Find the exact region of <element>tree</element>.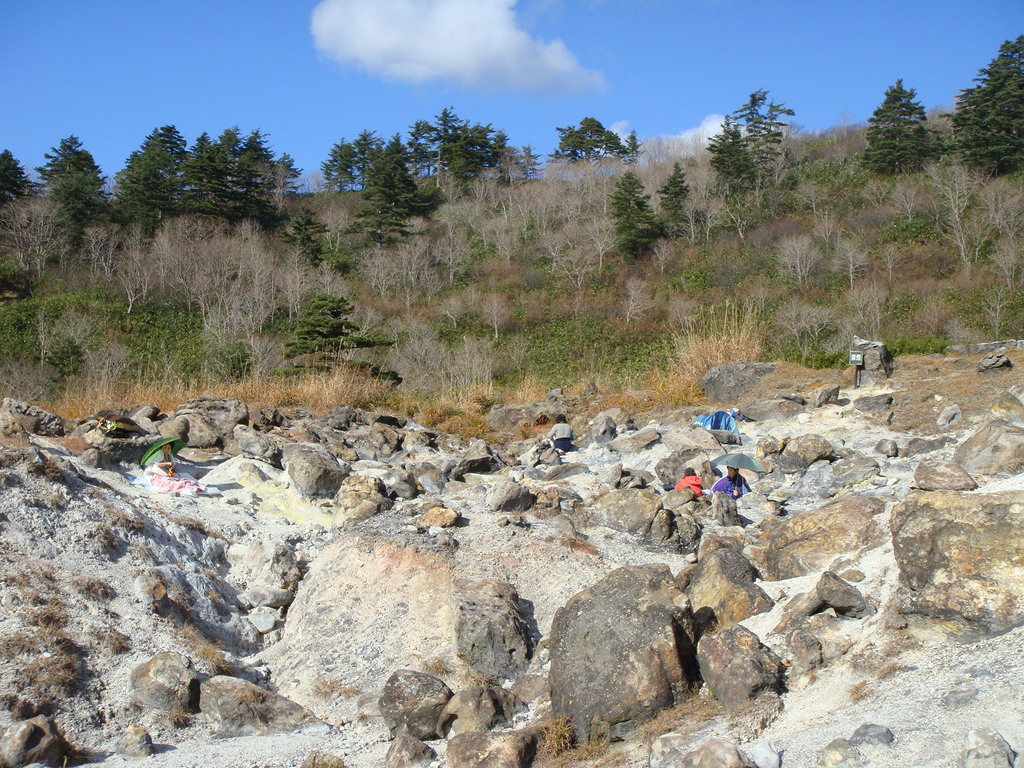
Exact region: 45,167,108,232.
